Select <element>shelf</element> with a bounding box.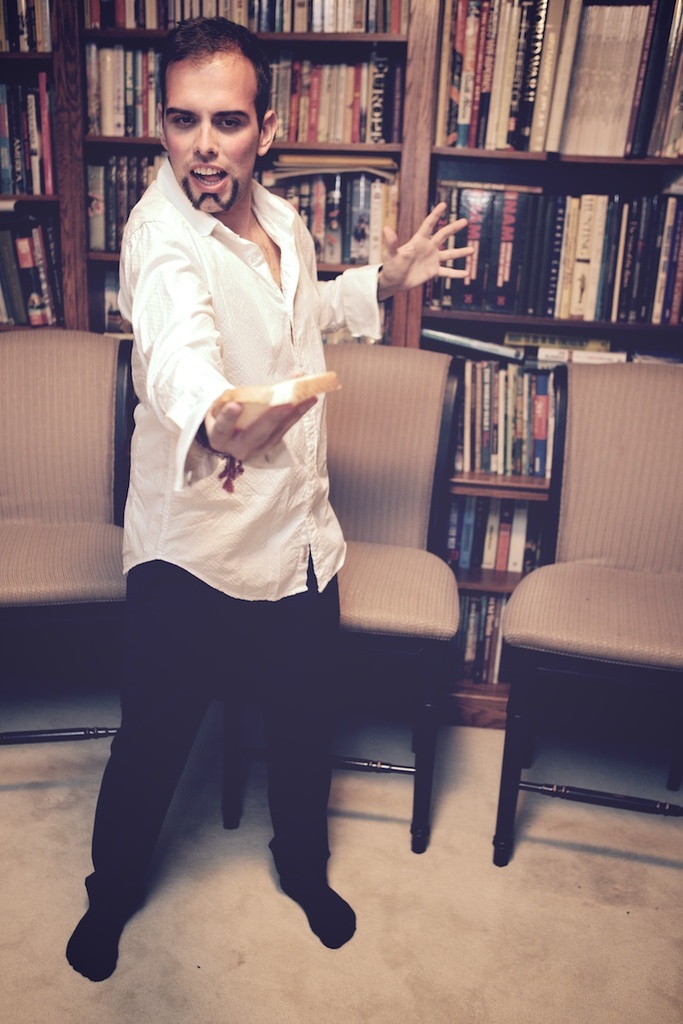
crop(0, 214, 89, 330).
